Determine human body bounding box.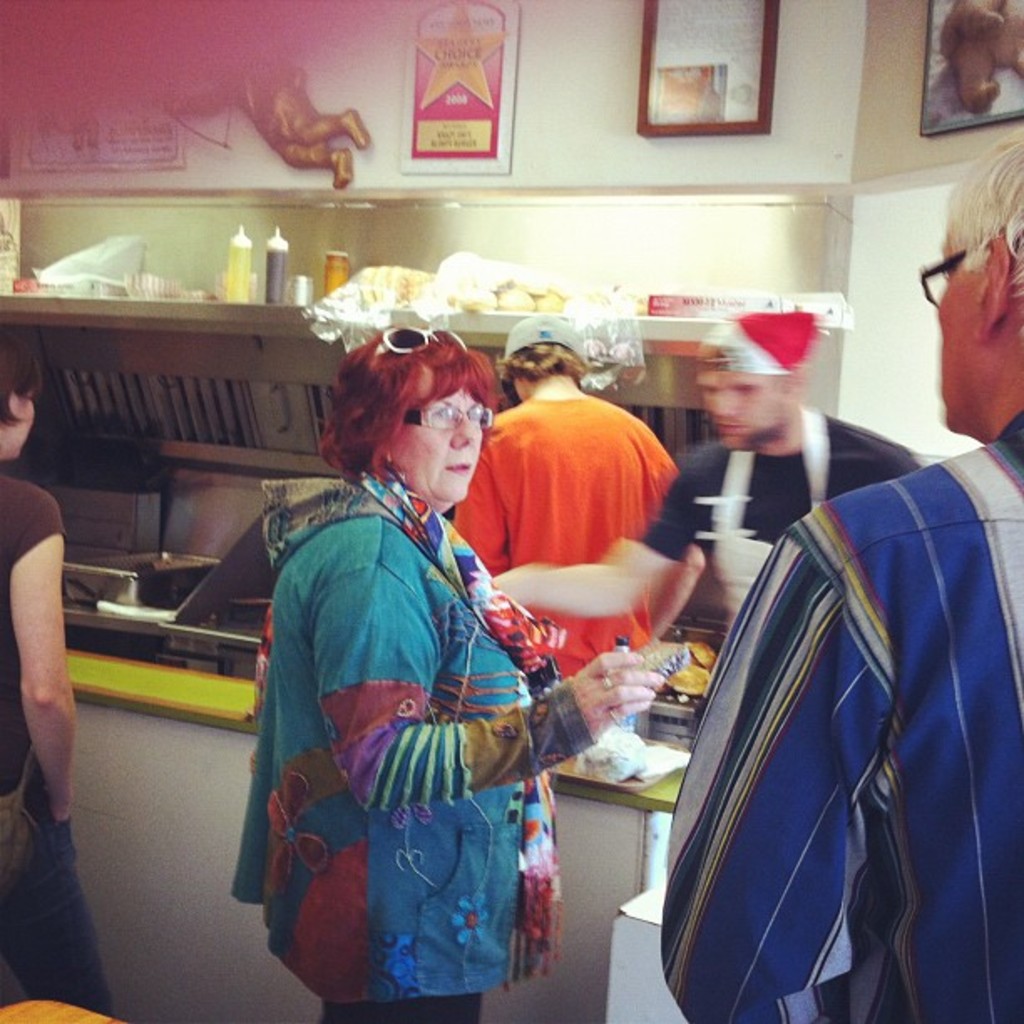
Determined: x1=443 y1=315 x2=708 y2=666.
